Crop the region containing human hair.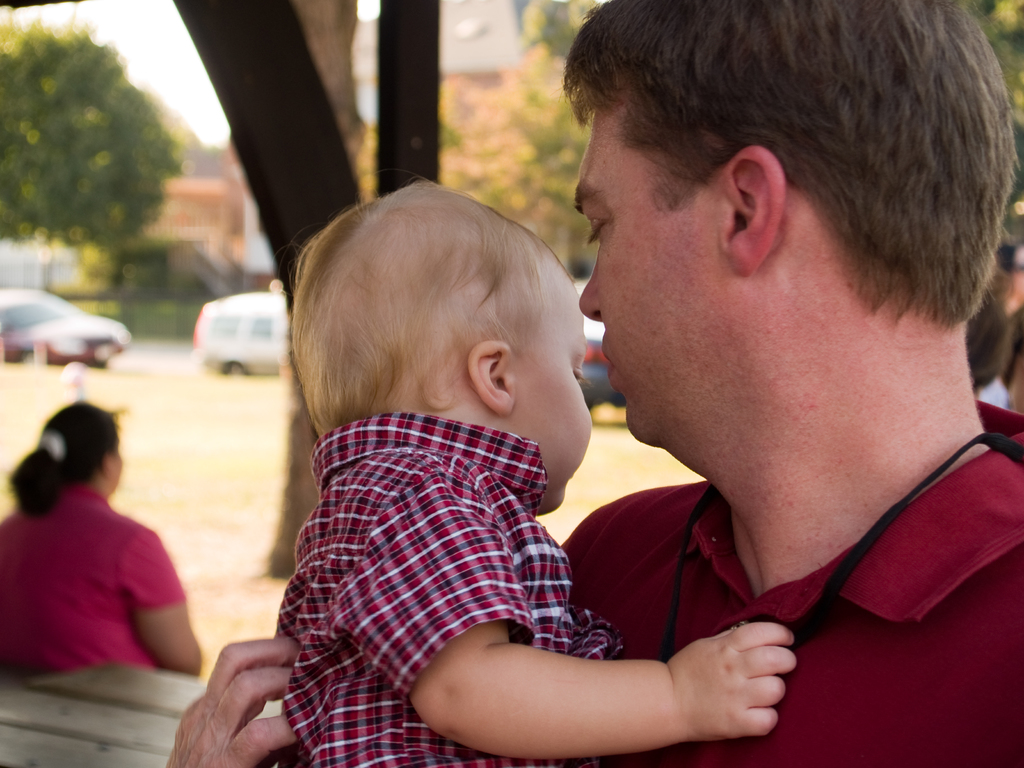
Crop region: (left=598, top=0, right=1005, bottom=340).
